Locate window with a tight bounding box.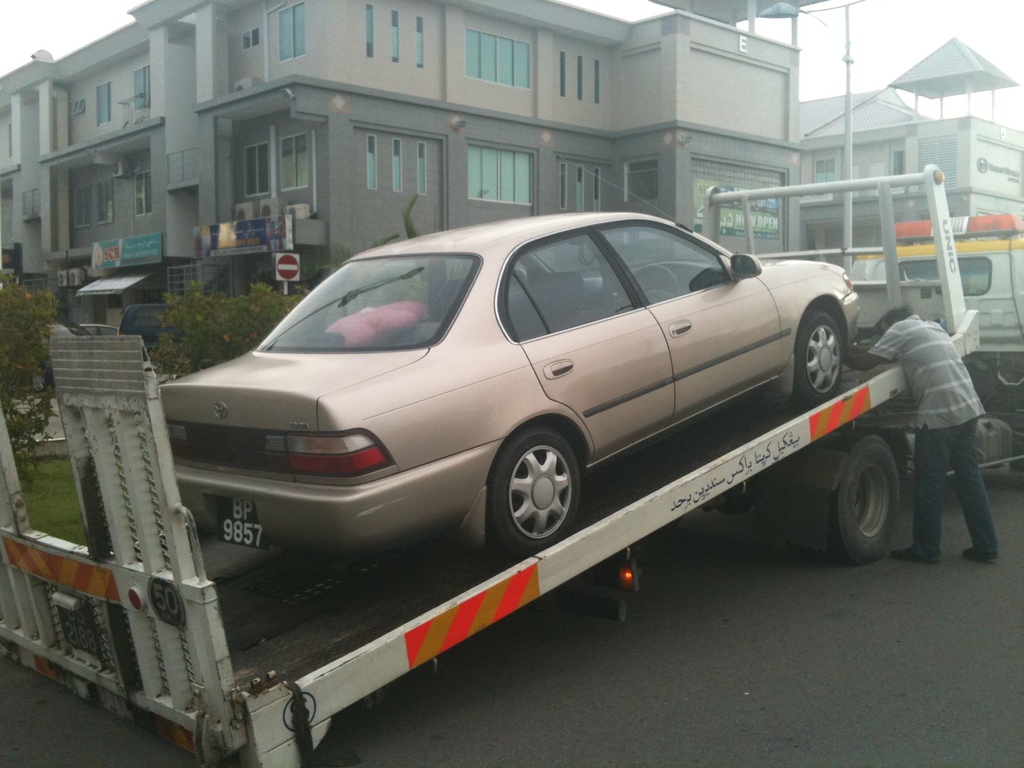
bbox=[365, 6, 377, 58].
